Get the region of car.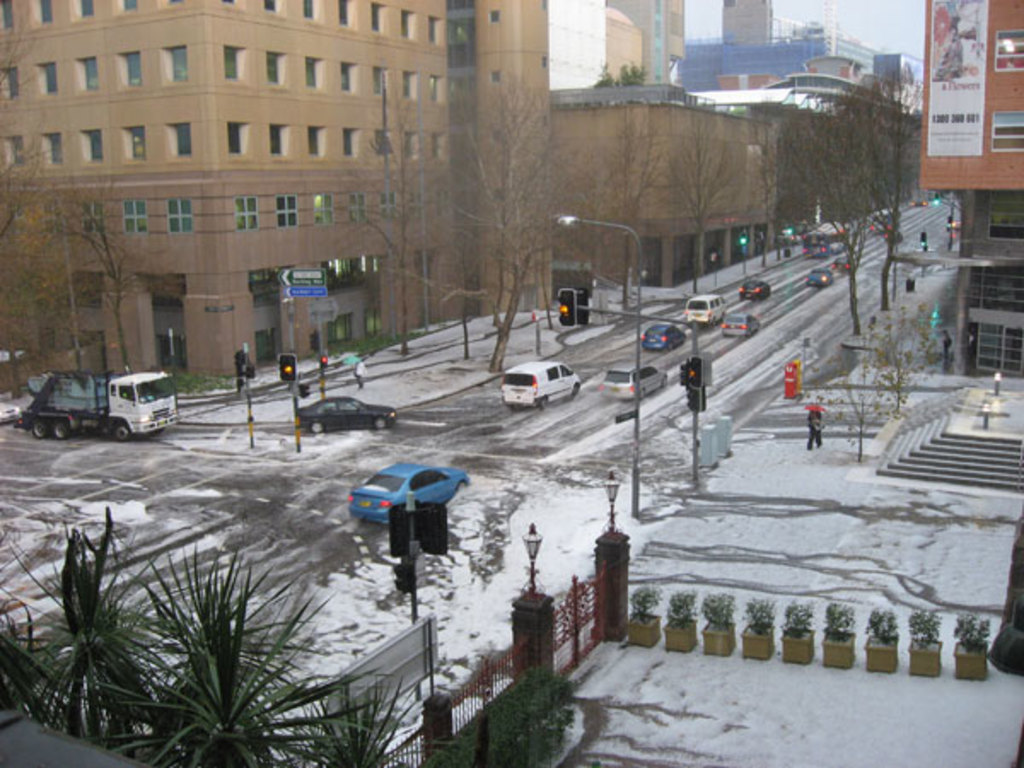
box(886, 229, 901, 244).
